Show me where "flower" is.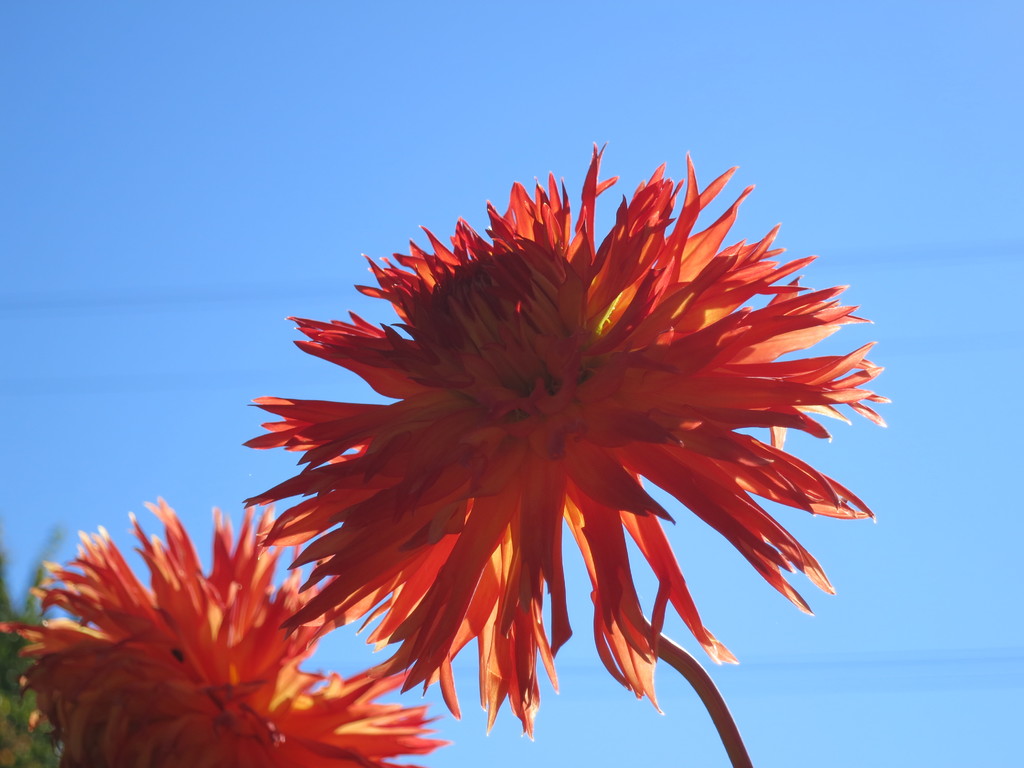
"flower" is at (0,495,447,767).
